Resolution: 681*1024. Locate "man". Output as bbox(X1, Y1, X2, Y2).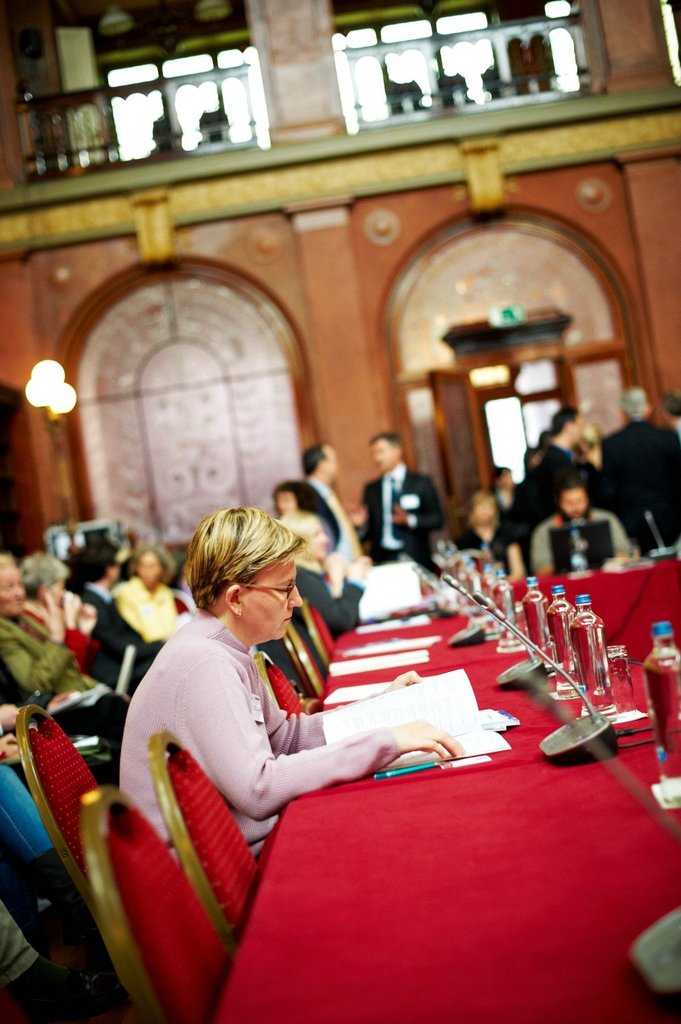
bbox(297, 442, 362, 568).
